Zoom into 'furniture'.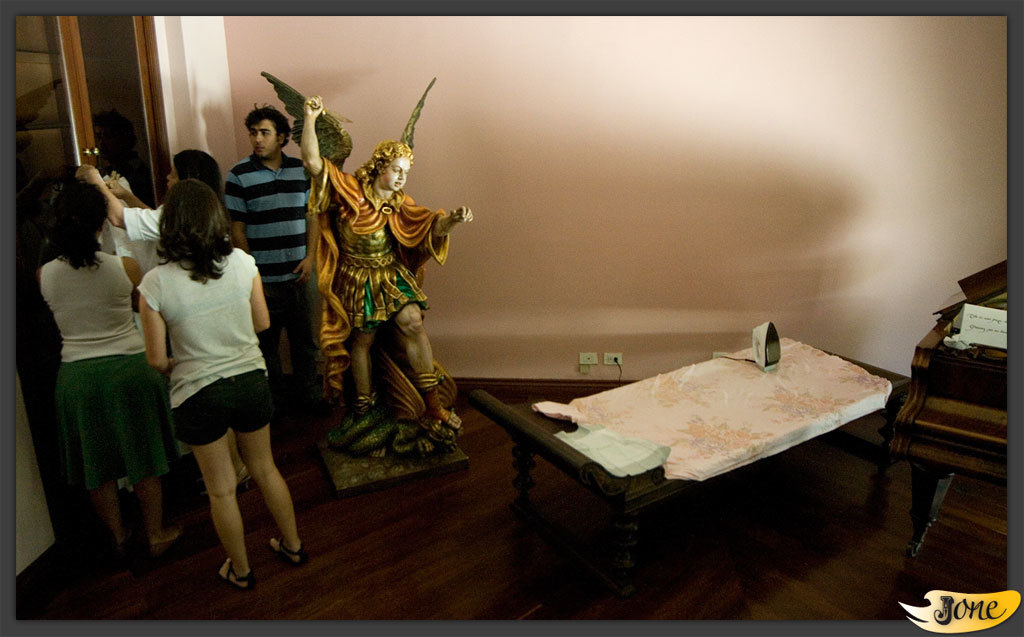
Zoom target: (left=901, top=259, right=1010, bottom=559).
